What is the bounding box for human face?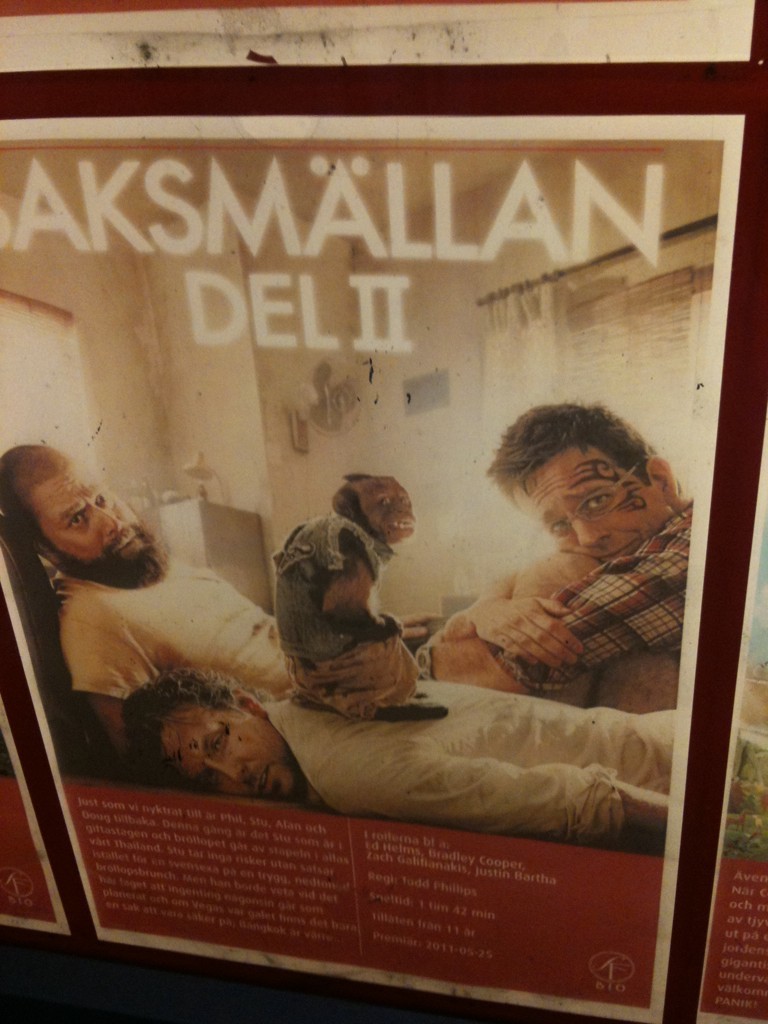
(32, 469, 142, 564).
